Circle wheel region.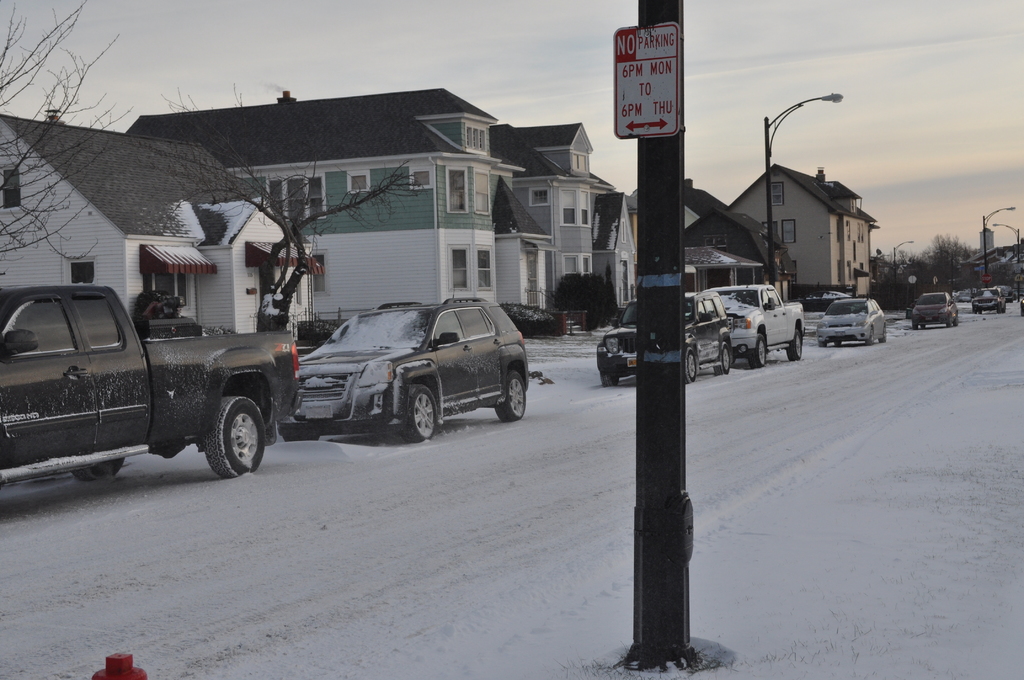
Region: select_region(75, 459, 126, 481).
